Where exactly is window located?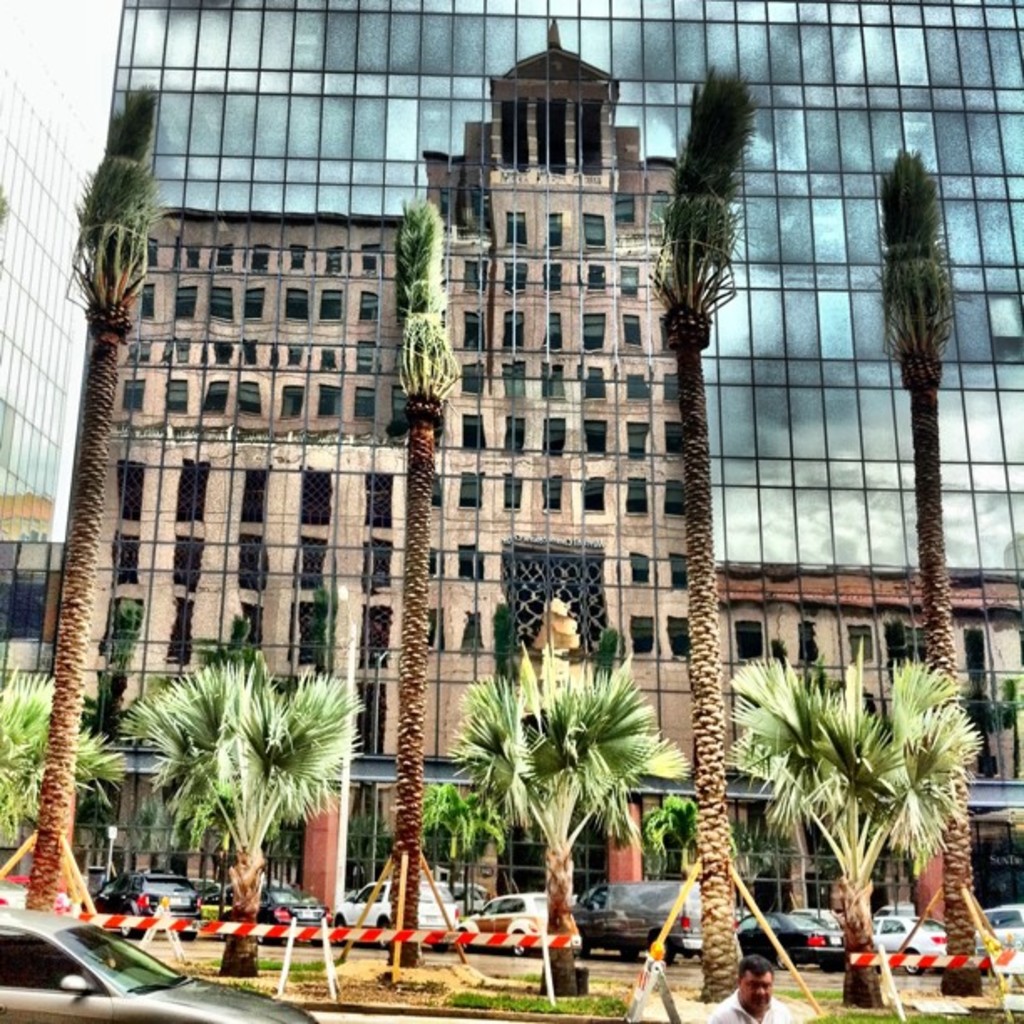
Its bounding box is x1=356, y1=385, x2=380, y2=428.
